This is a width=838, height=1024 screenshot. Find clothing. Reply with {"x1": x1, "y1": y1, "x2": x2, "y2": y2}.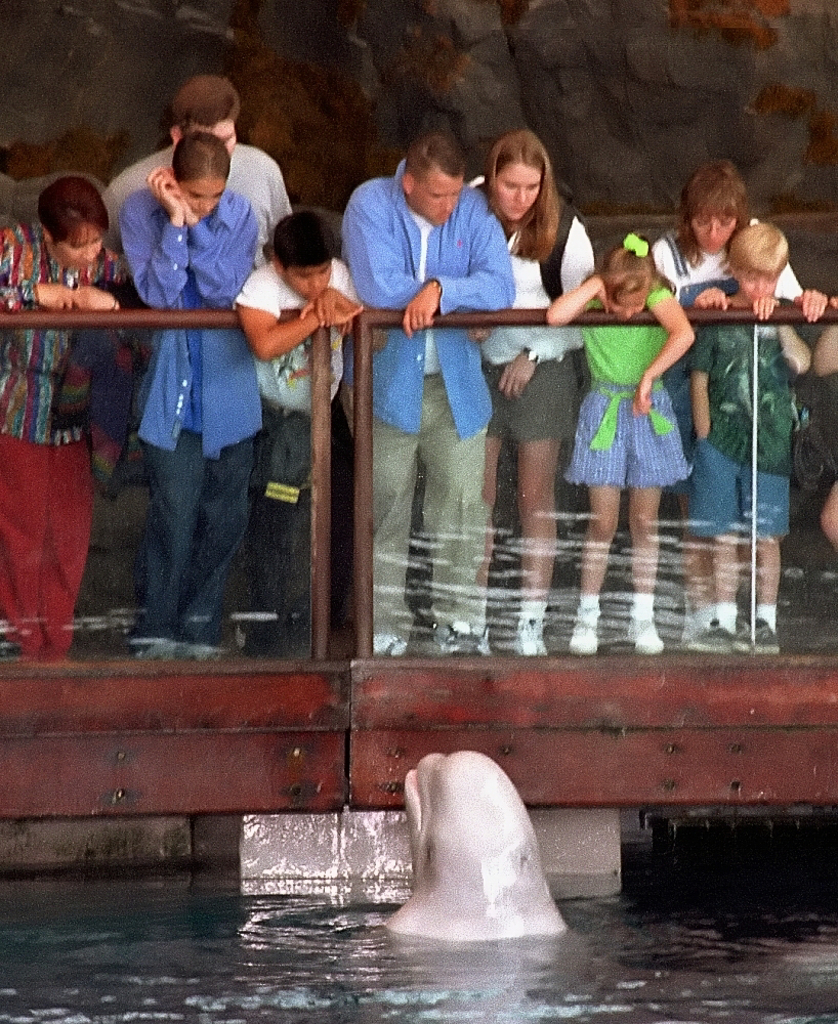
{"x1": 99, "y1": 139, "x2": 302, "y2": 558}.
